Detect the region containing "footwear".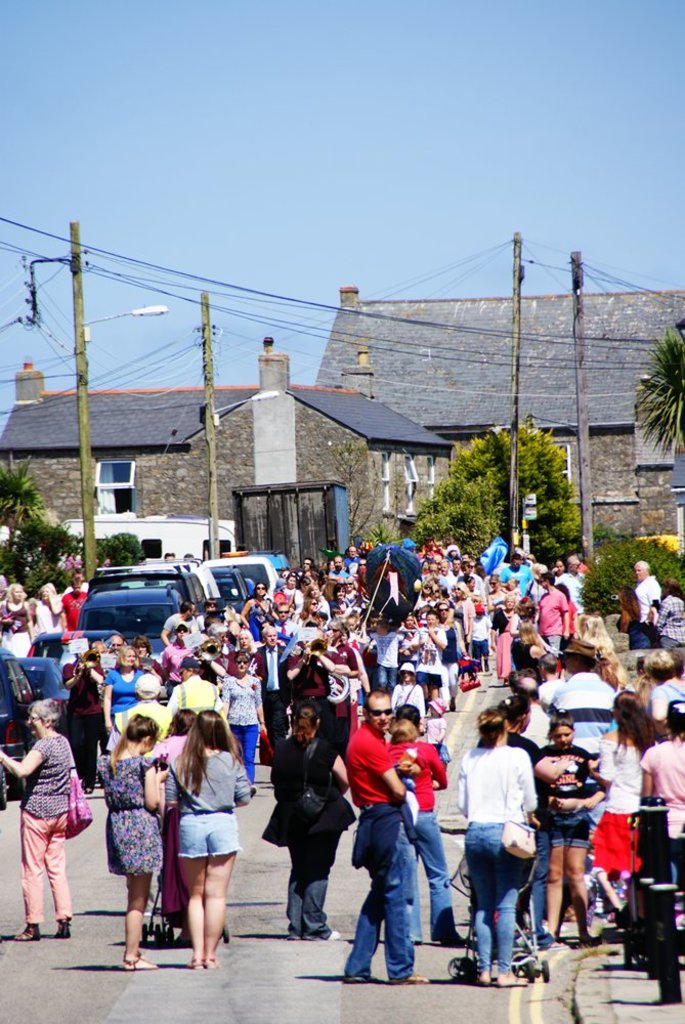
{"left": 16, "top": 919, "right": 44, "bottom": 940}.
